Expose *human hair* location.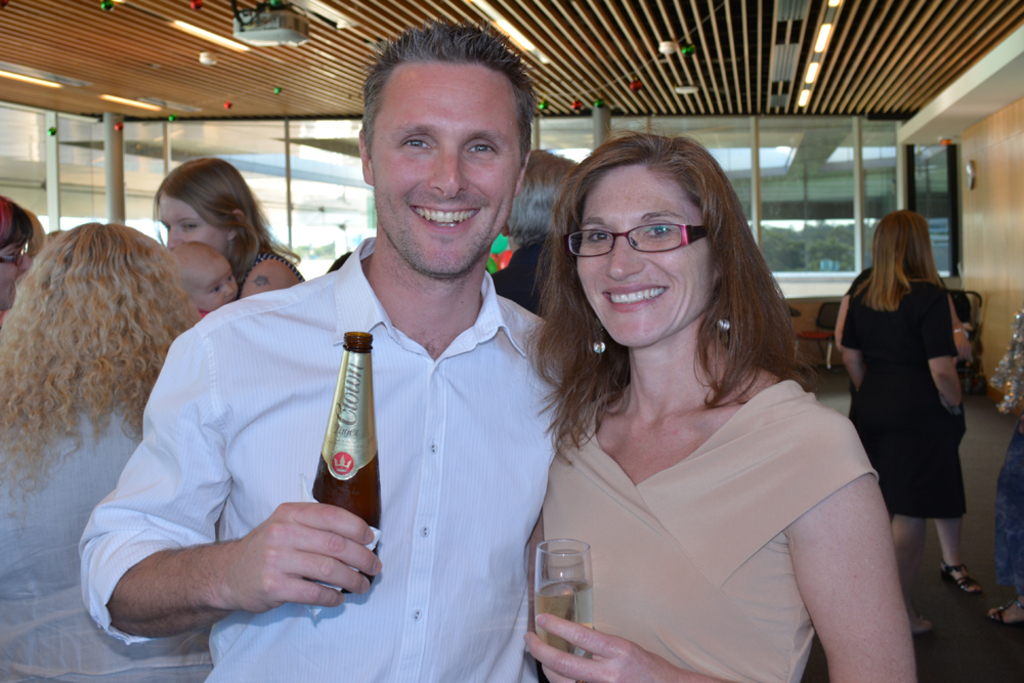
Exposed at box(152, 157, 299, 287).
